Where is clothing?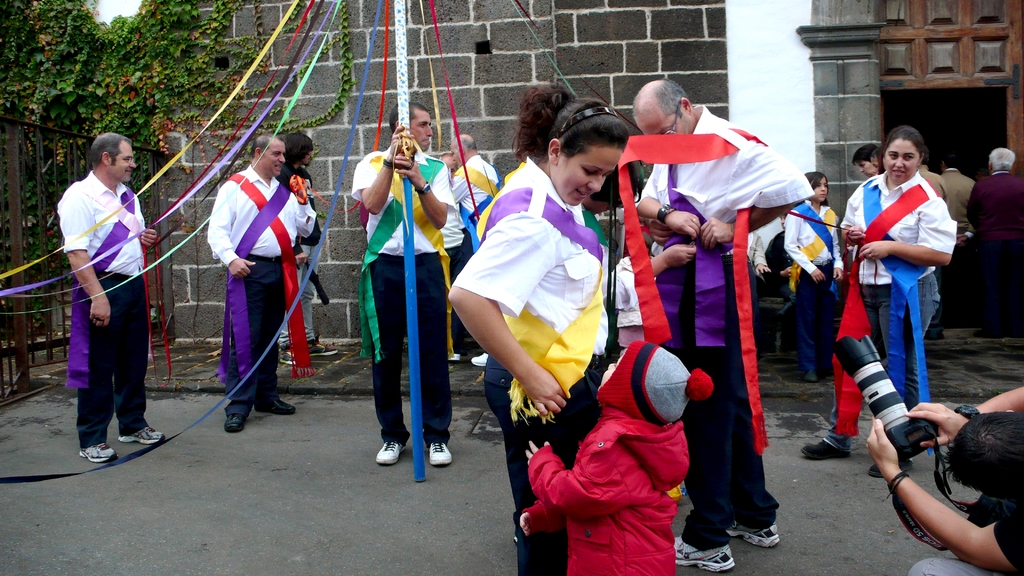
<box>640,103,817,549</box>.
